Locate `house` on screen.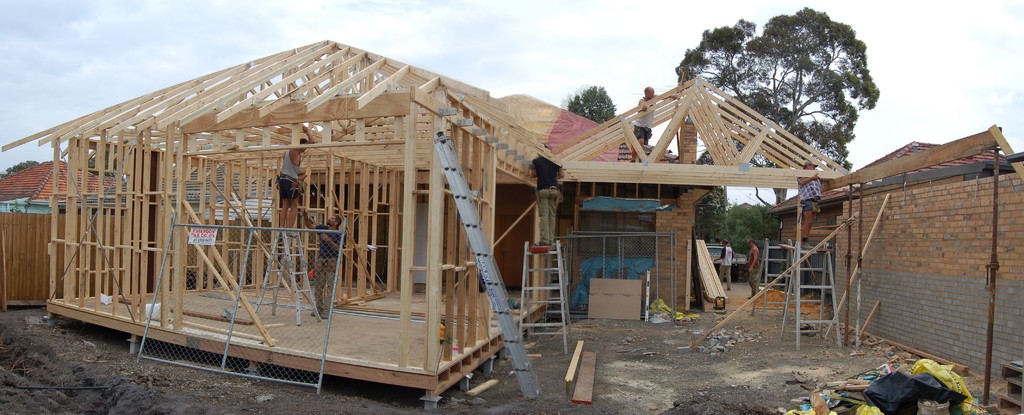
On screen at locate(0, 35, 860, 410).
